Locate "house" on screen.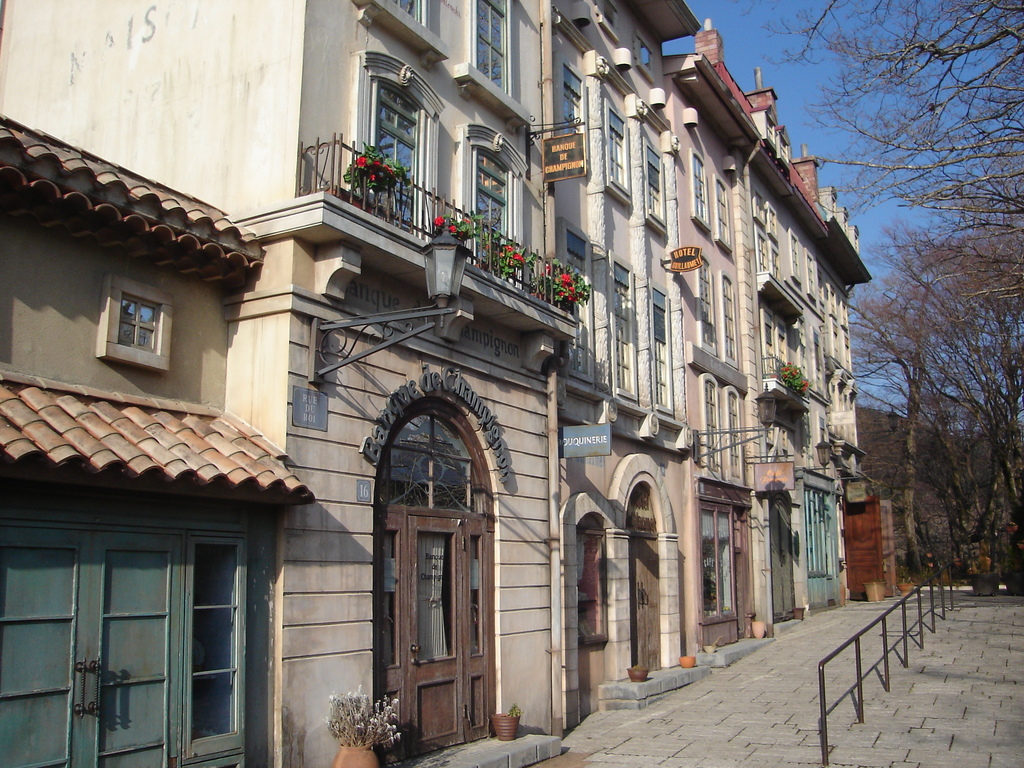
On screen at box(660, 15, 765, 676).
